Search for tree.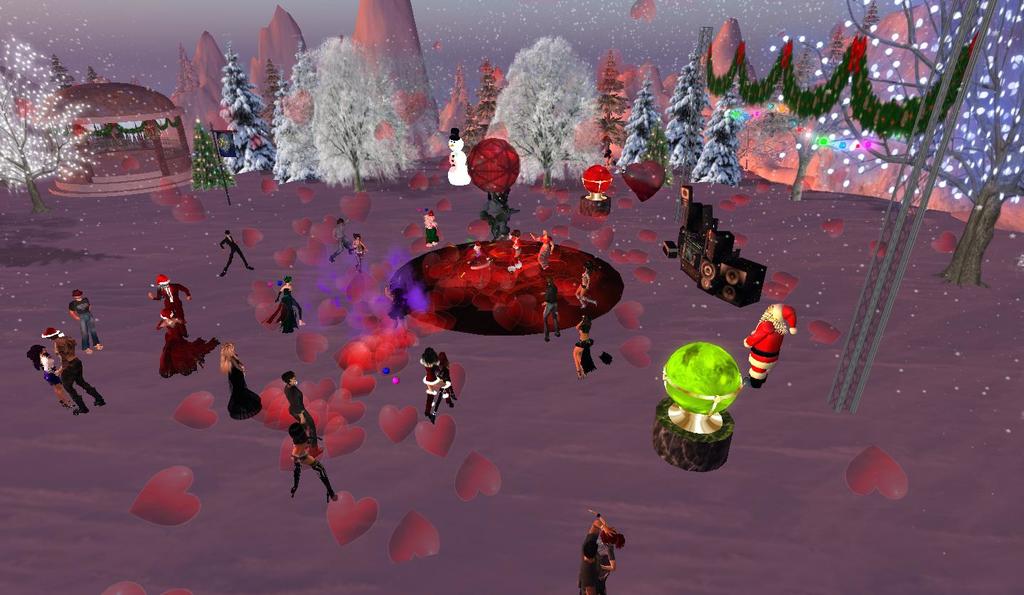
Found at (480, 36, 621, 196).
